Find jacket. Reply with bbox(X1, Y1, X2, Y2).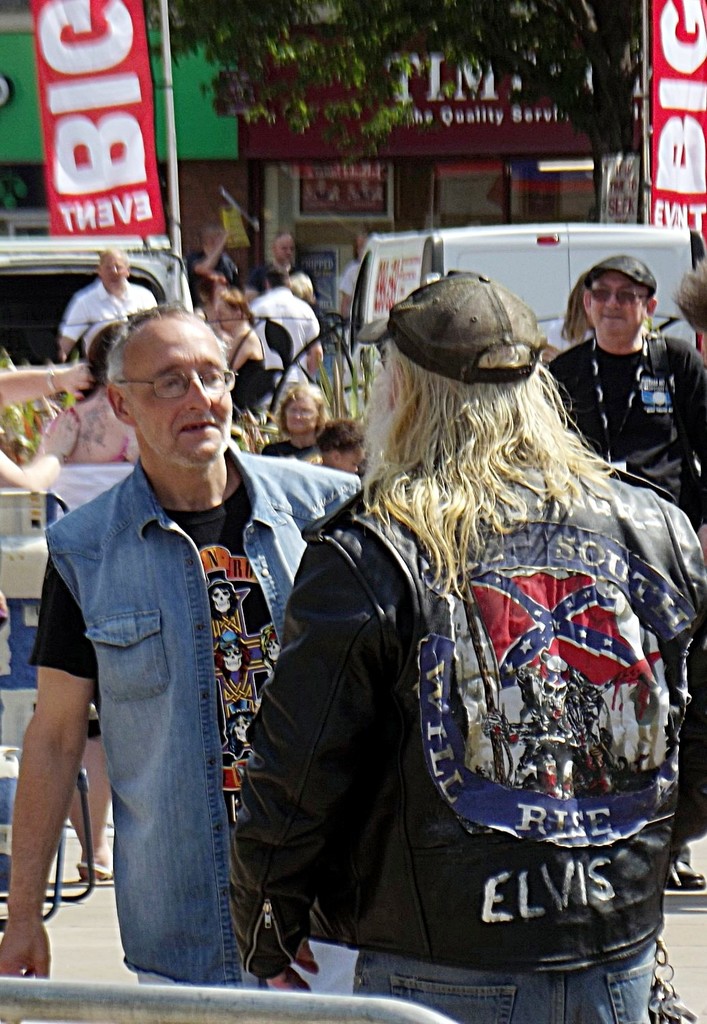
bbox(226, 441, 706, 980).
